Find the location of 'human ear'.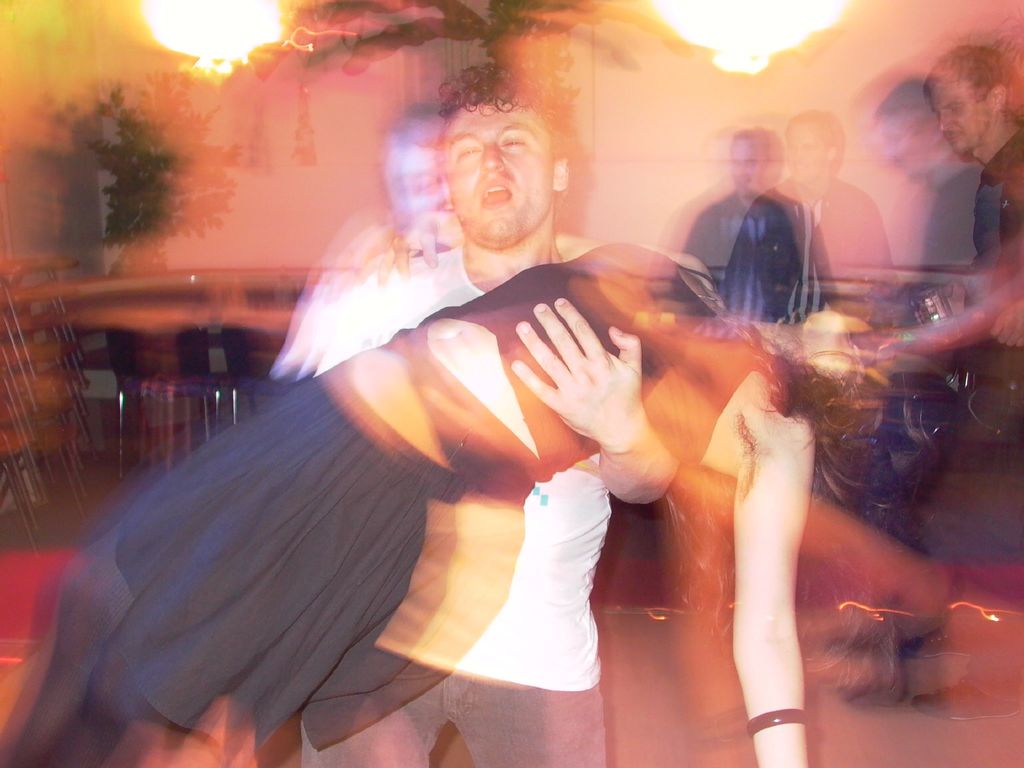
Location: (left=993, top=83, right=1007, bottom=109).
